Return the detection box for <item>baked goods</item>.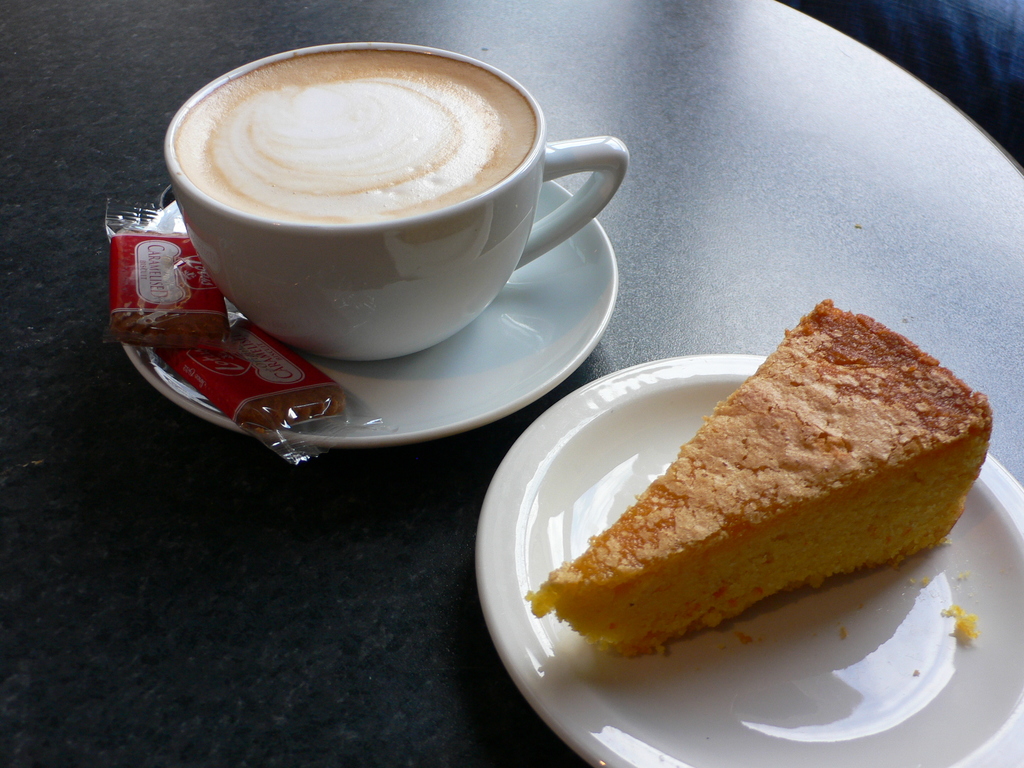
select_region(100, 198, 246, 352).
